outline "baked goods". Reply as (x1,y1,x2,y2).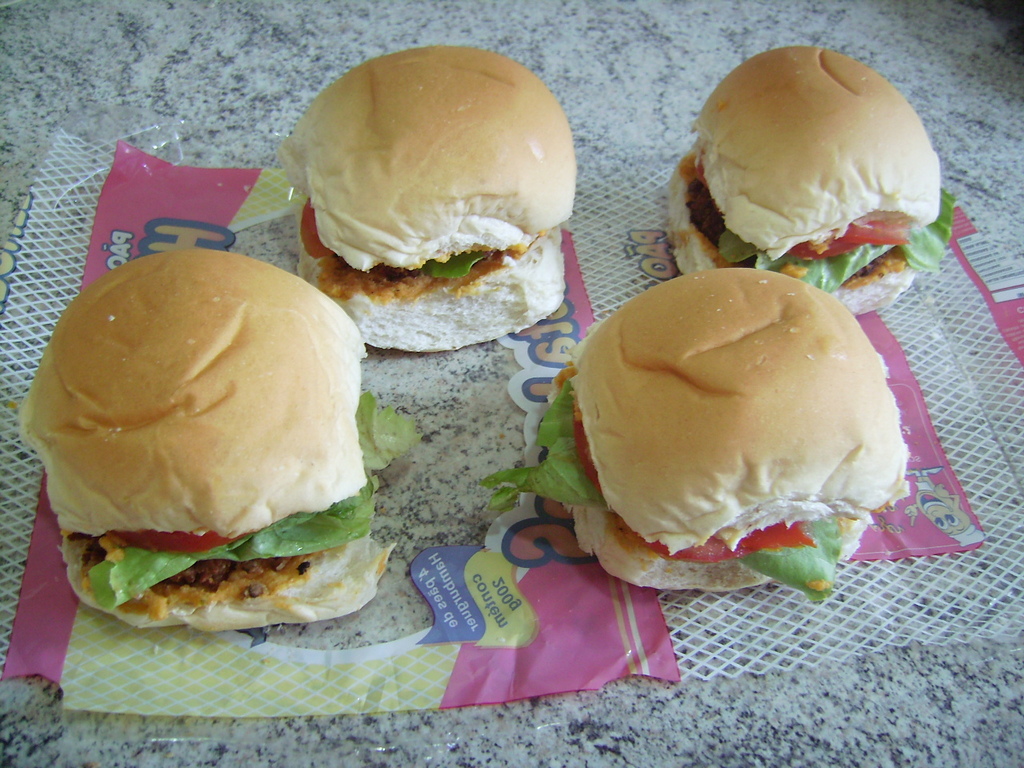
(666,46,968,318).
